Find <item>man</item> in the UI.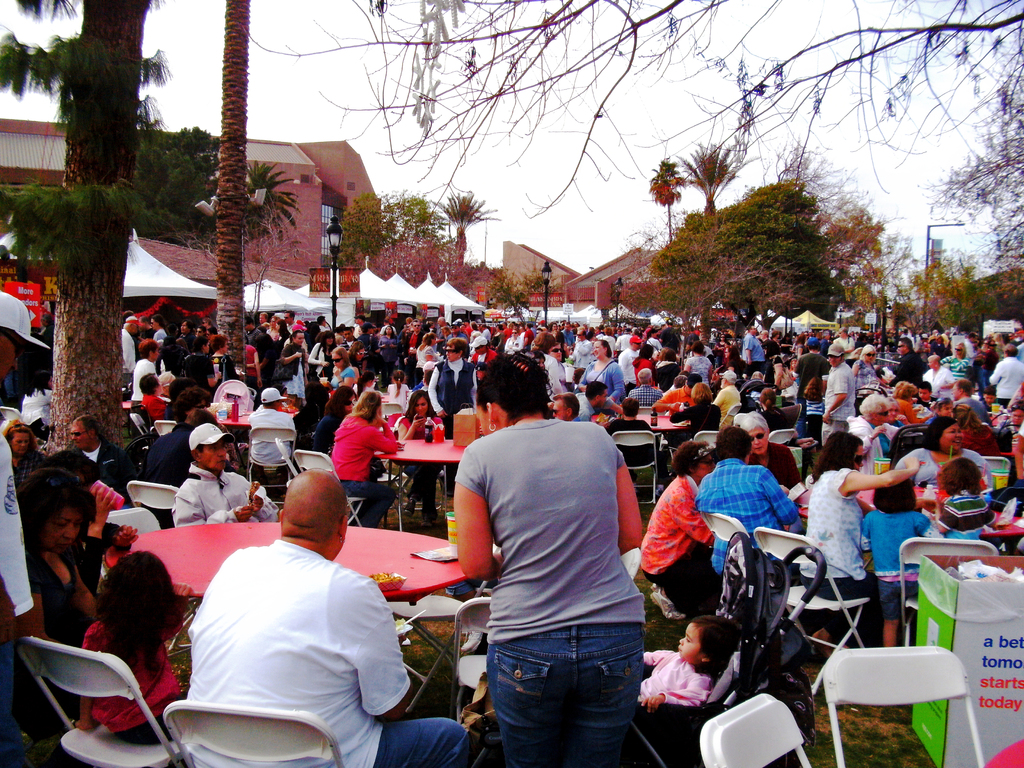
UI element at crop(357, 324, 374, 351).
